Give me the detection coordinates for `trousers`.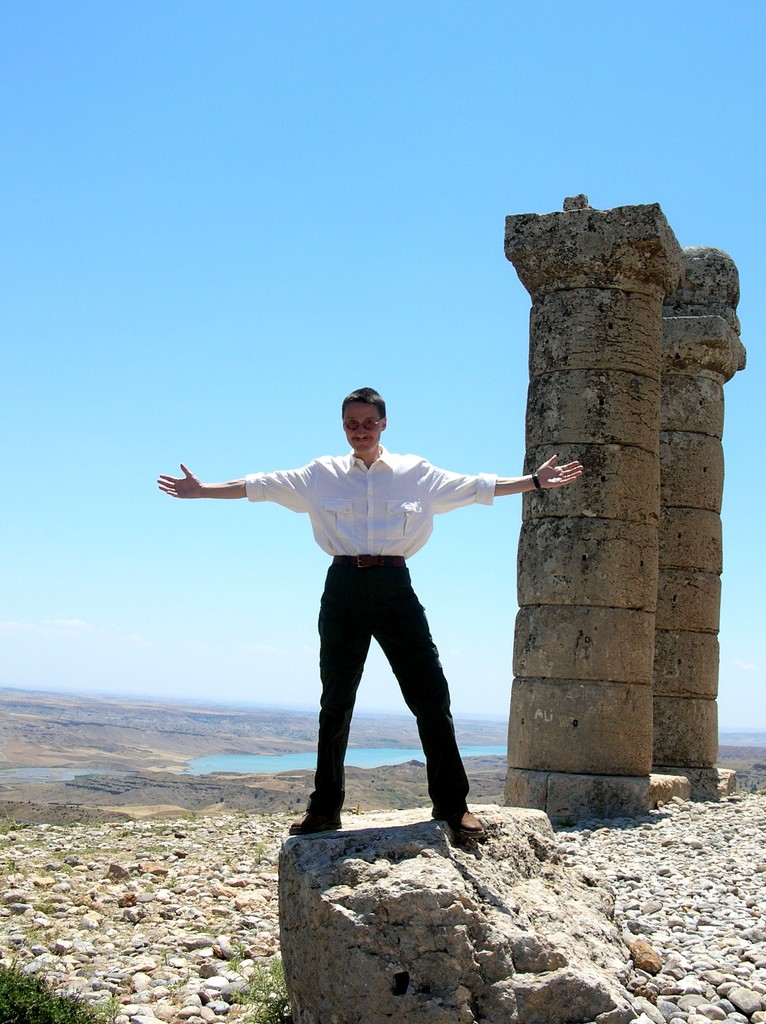
box(273, 559, 456, 813).
